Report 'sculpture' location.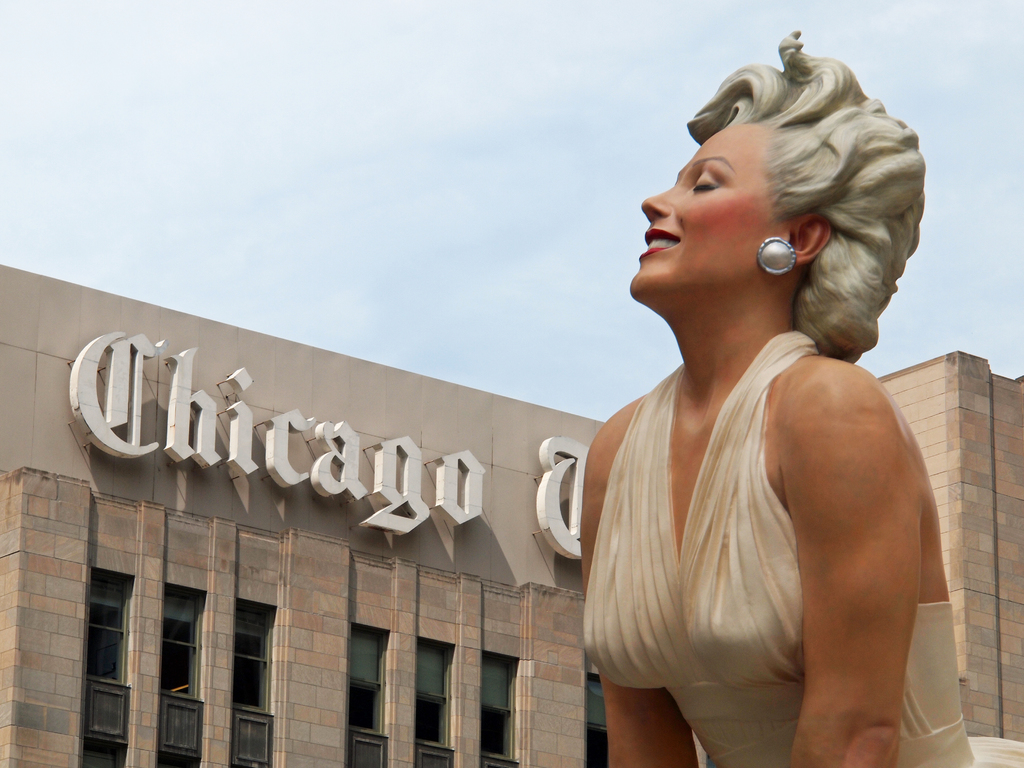
Report: box=[520, 59, 965, 767].
